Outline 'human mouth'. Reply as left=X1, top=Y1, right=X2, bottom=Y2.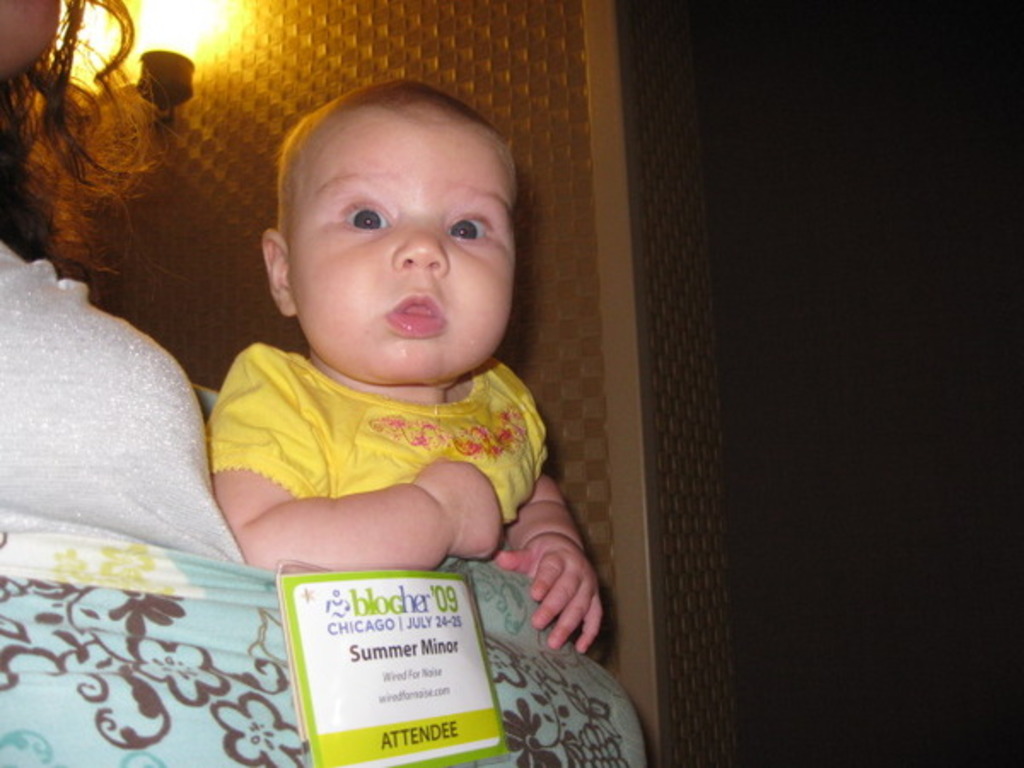
left=387, top=294, right=447, bottom=335.
